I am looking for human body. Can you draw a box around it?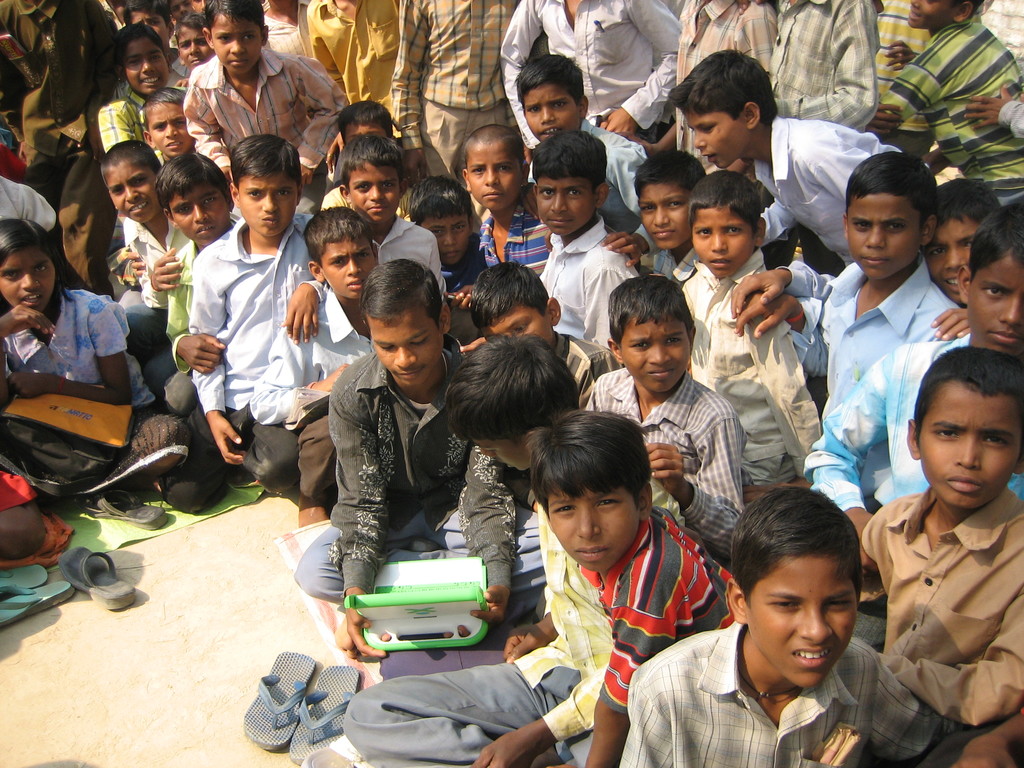
Sure, the bounding box is 738 150 970 426.
